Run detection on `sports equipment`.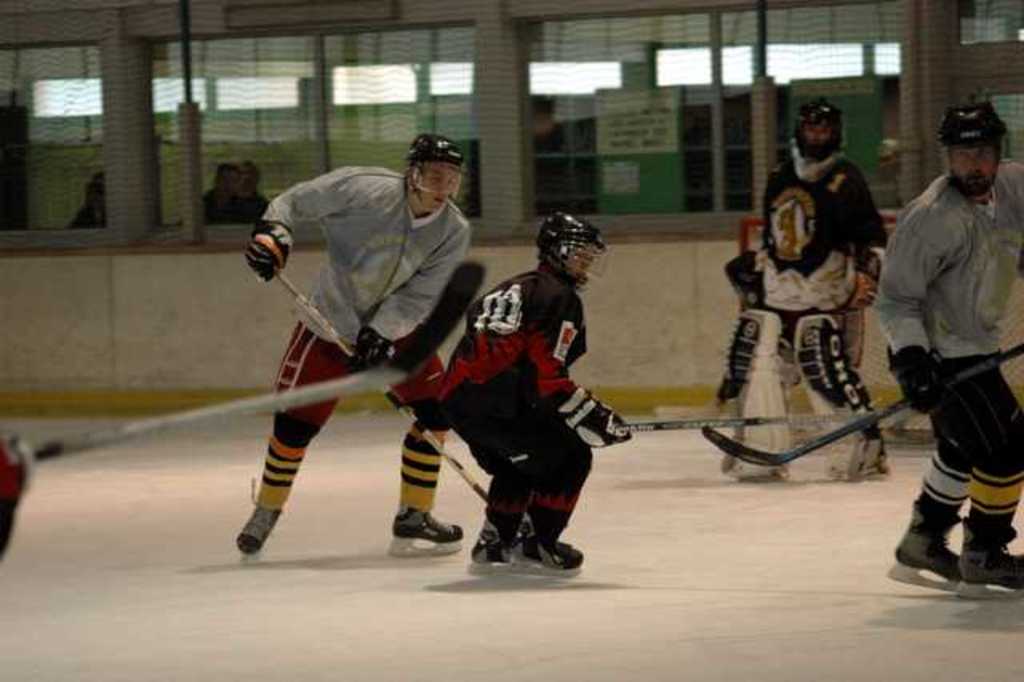
Result: <region>386, 503, 462, 556</region>.
